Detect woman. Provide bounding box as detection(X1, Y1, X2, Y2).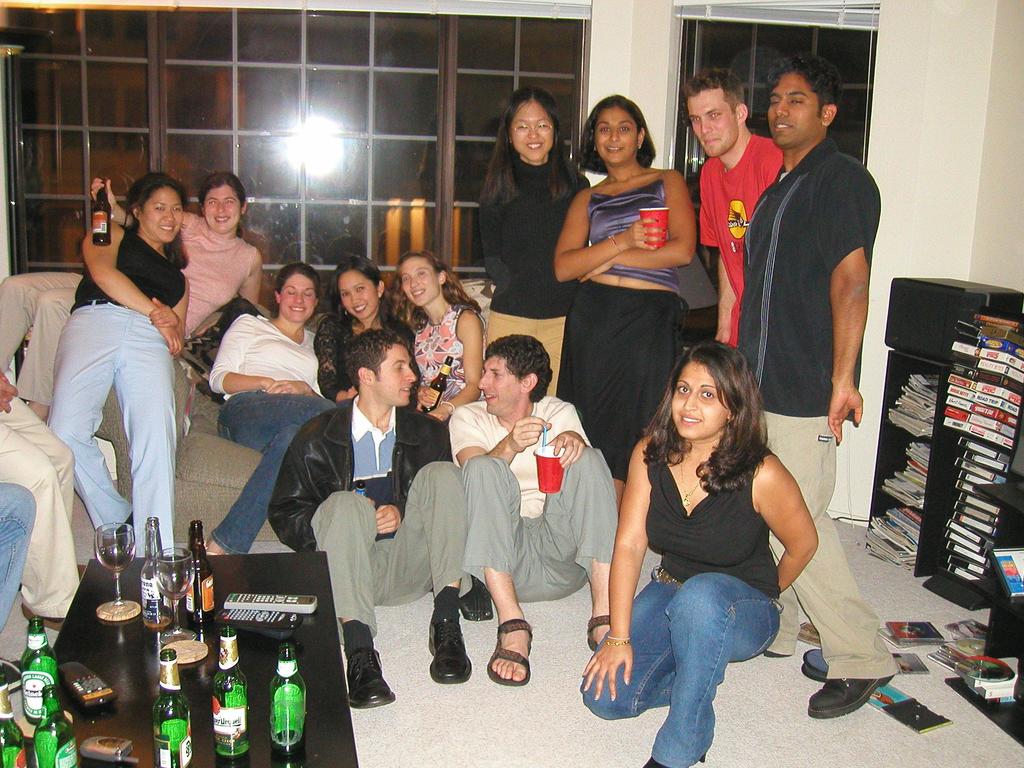
detection(476, 86, 591, 396).
